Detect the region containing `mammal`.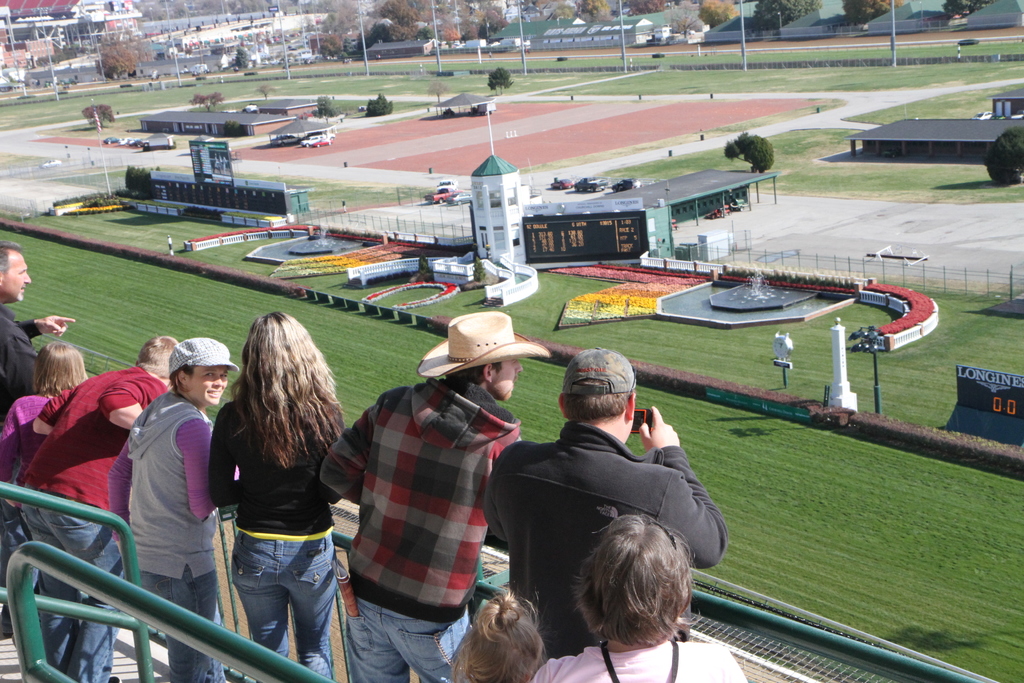
left=477, top=349, right=729, bottom=656.
